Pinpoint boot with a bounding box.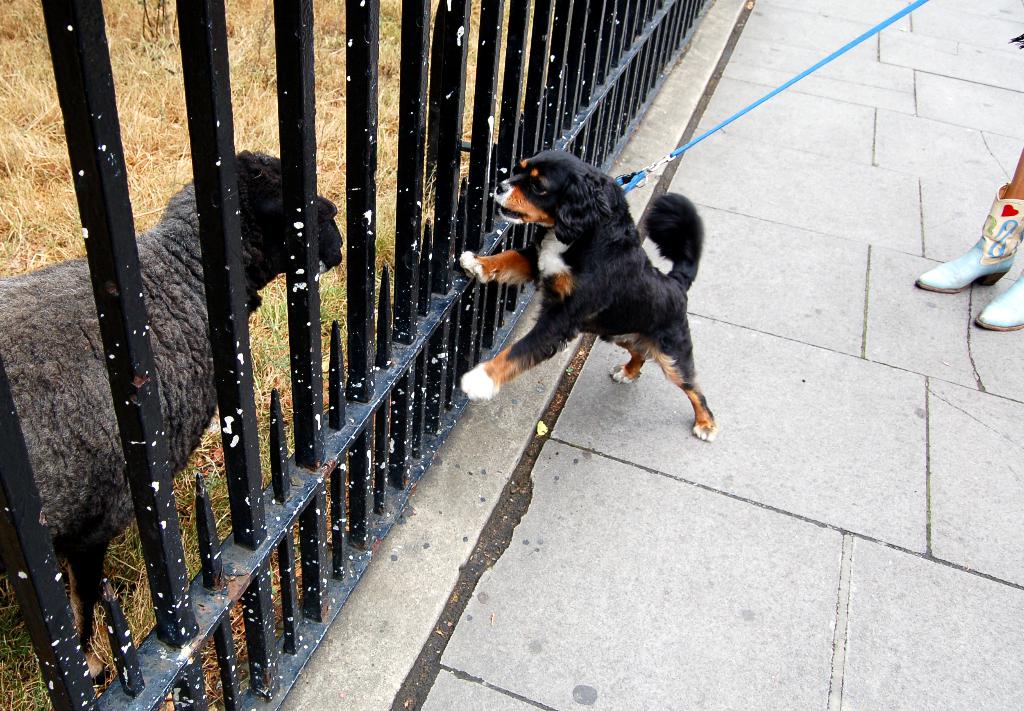
box(971, 236, 1023, 328).
